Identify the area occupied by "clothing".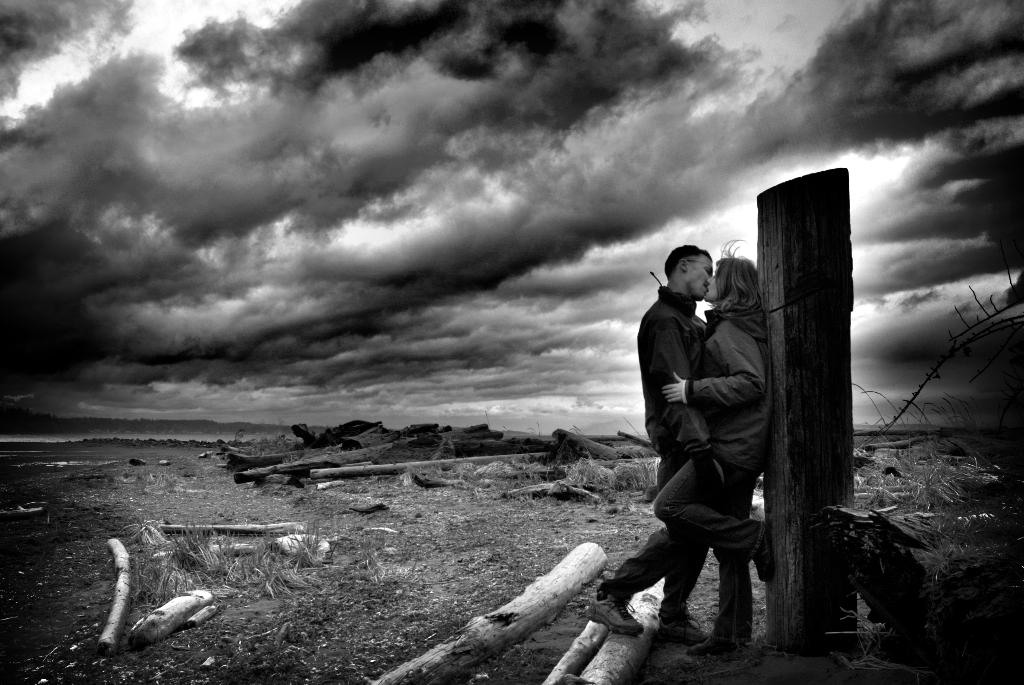
Area: <region>659, 303, 782, 628</region>.
